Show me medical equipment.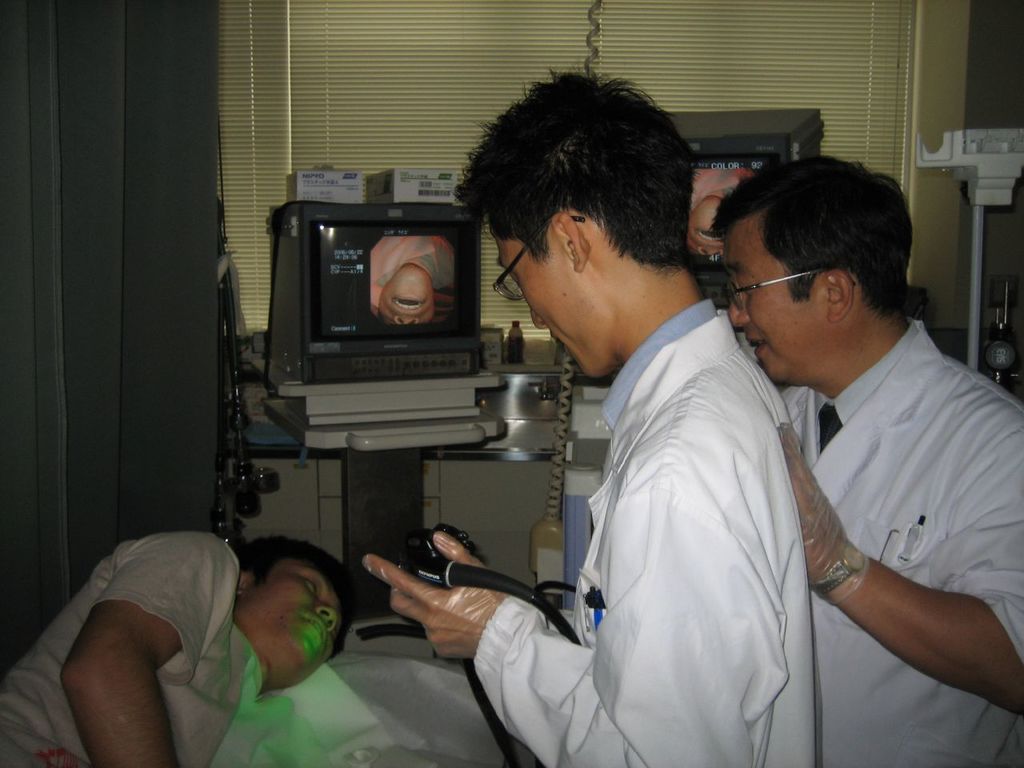
medical equipment is here: [322,601,502,767].
